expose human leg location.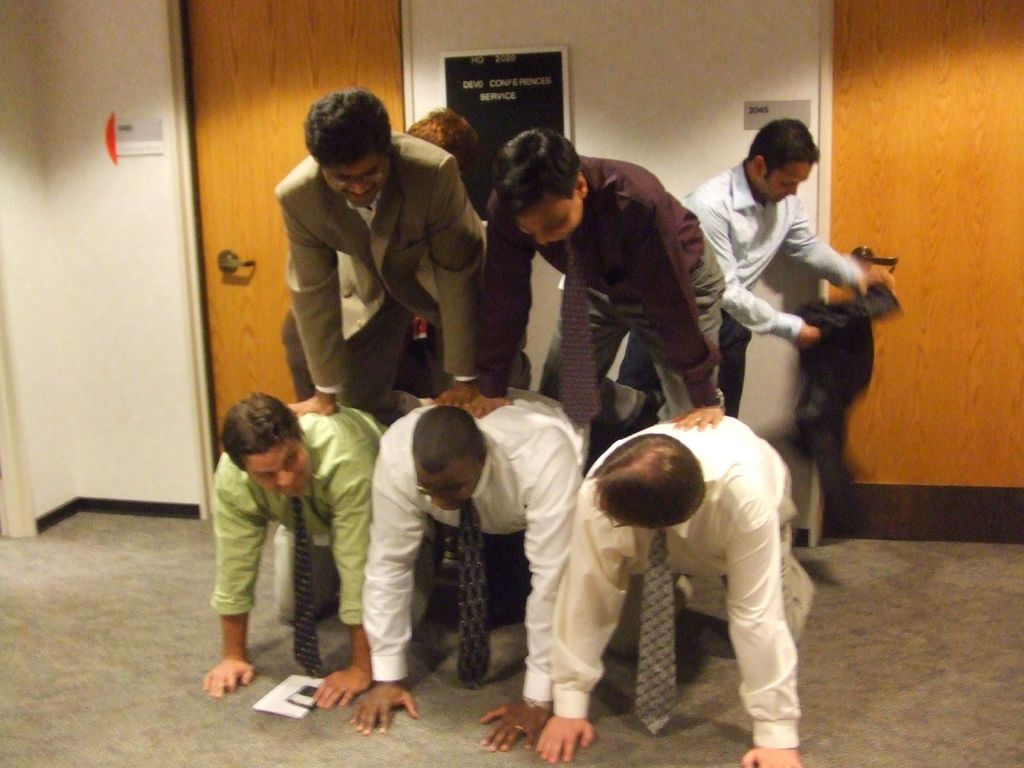
Exposed at x1=643, y1=237, x2=728, y2=417.
